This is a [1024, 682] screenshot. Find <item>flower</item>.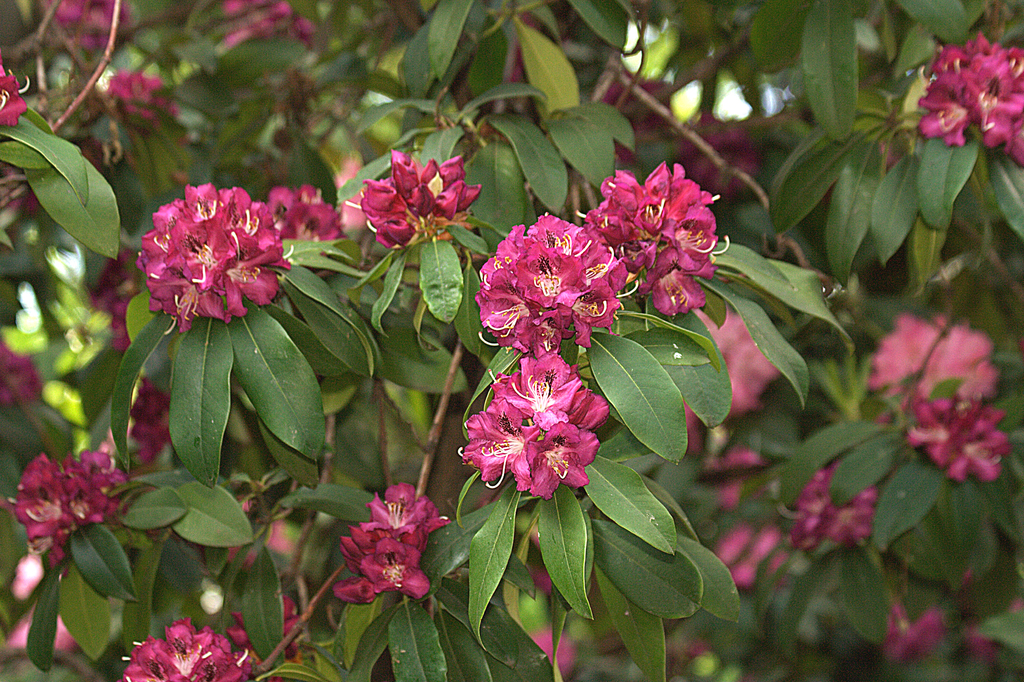
Bounding box: box=[0, 440, 132, 553].
